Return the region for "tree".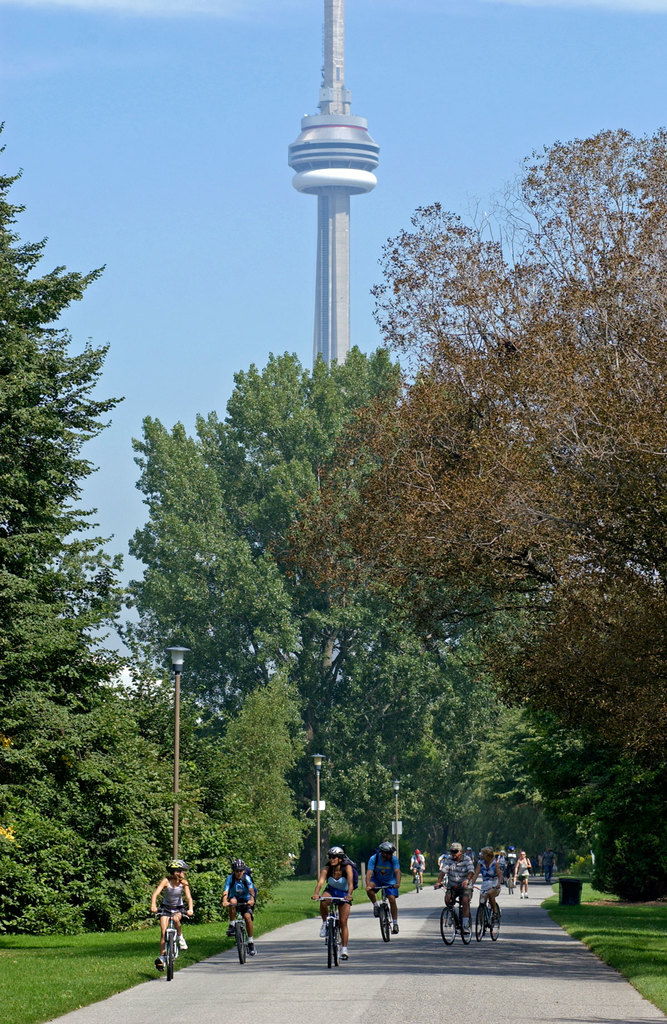
6, 188, 144, 972.
